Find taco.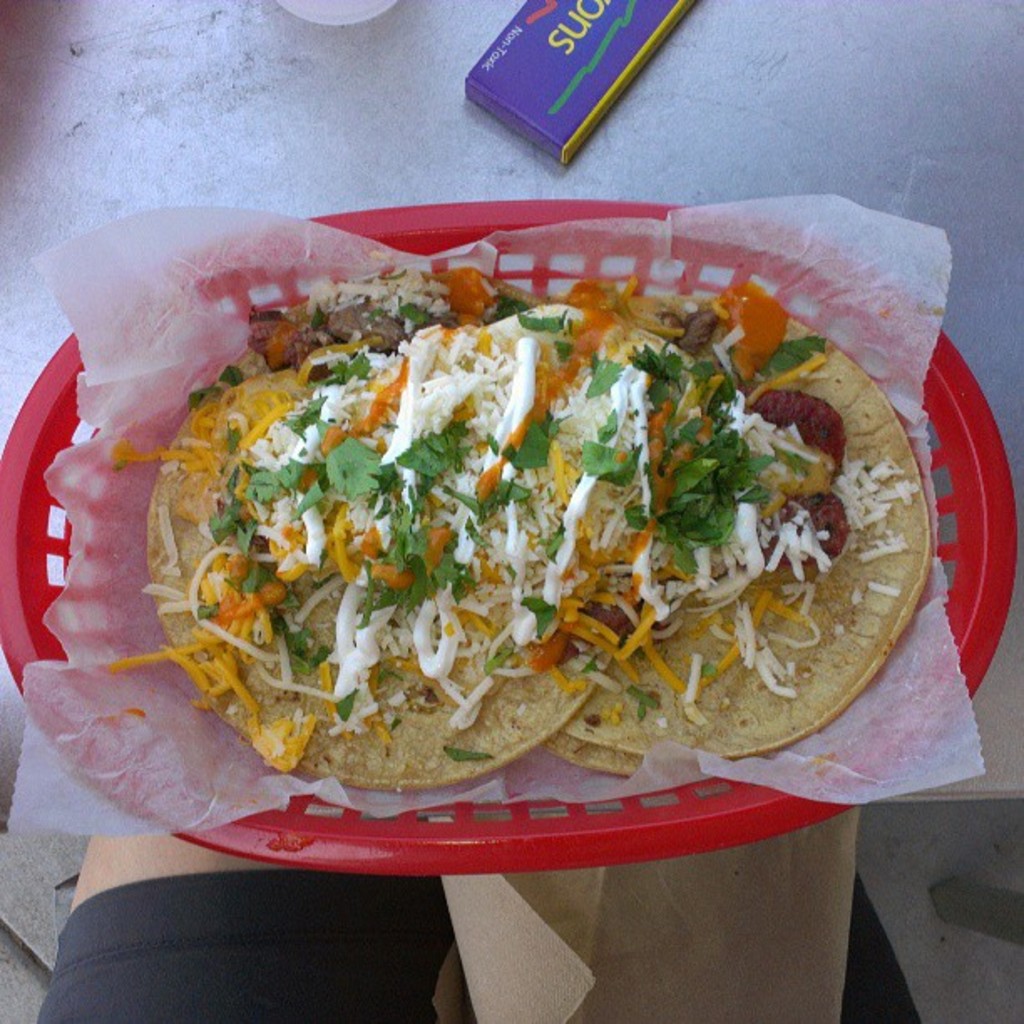
<region>149, 294, 719, 801</region>.
